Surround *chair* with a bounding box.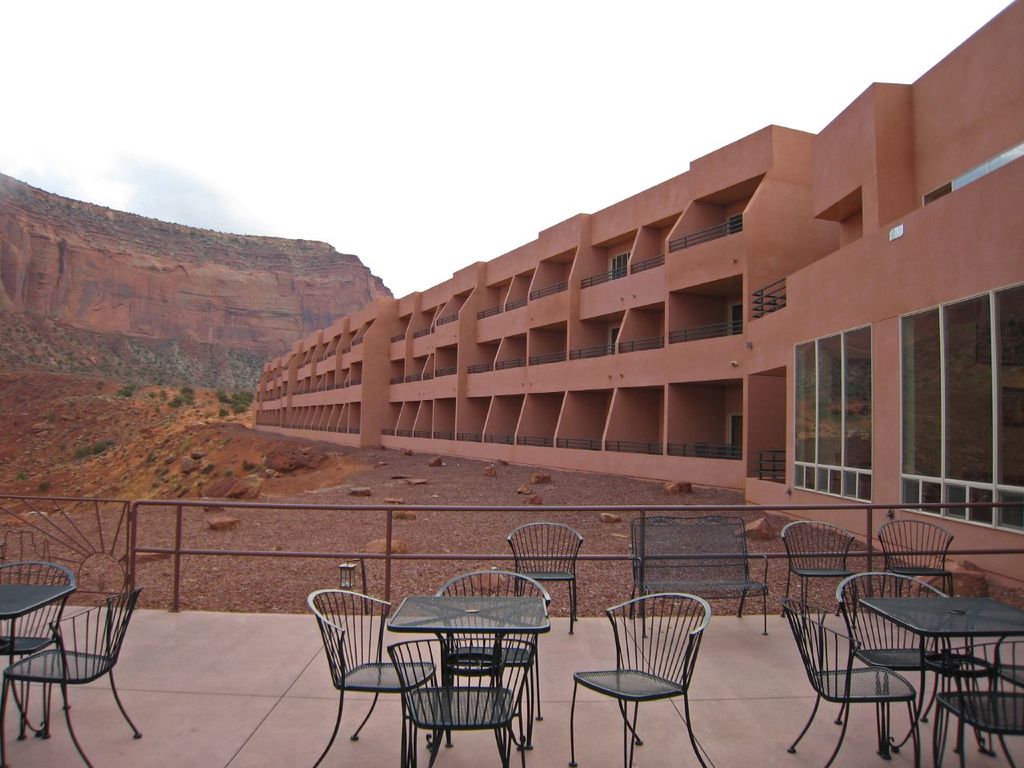
[302, 584, 446, 766].
